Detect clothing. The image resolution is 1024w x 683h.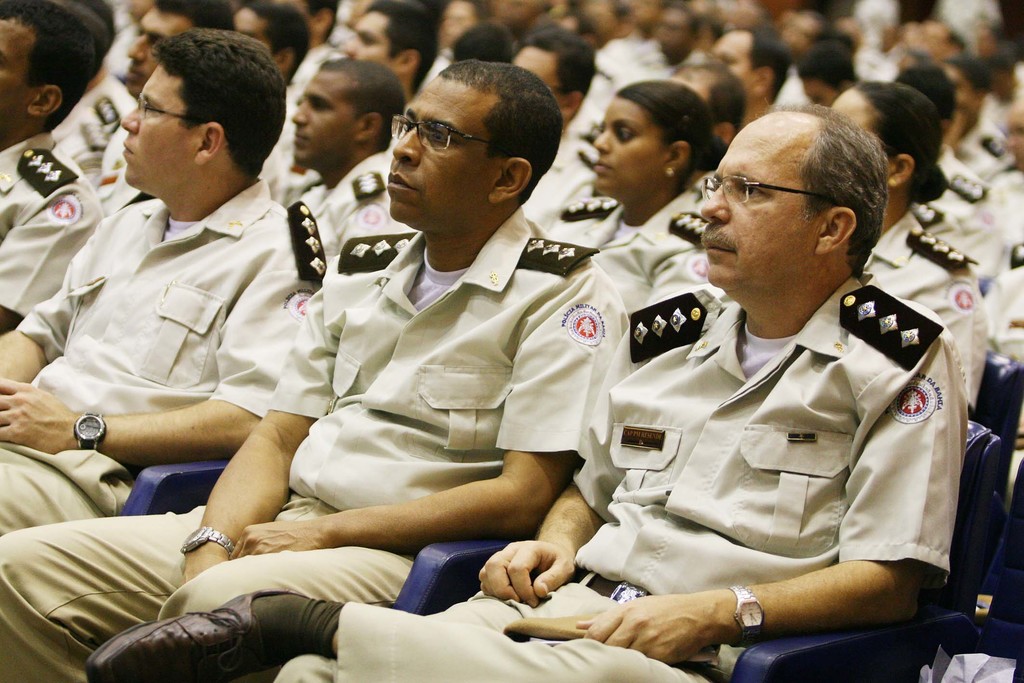
region(8, 208, 627, 682).
